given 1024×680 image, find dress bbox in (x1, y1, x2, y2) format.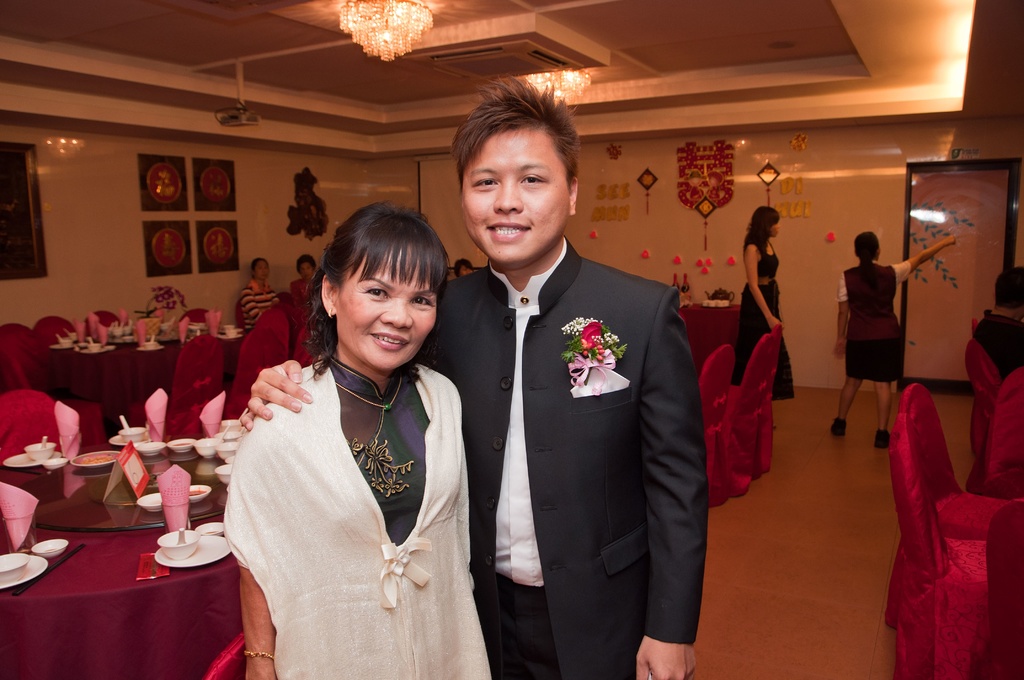
(729, 239, 794, 400).
